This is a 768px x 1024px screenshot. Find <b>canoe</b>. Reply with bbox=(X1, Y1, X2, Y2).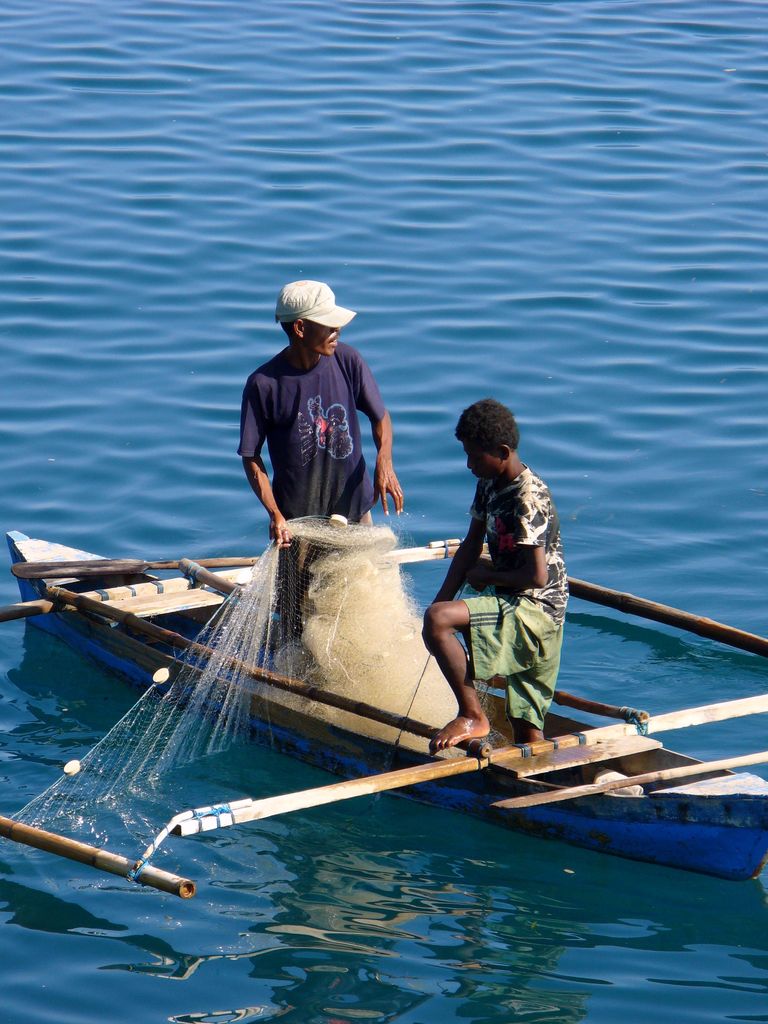
bbox=(5, 531, 767, 871).
